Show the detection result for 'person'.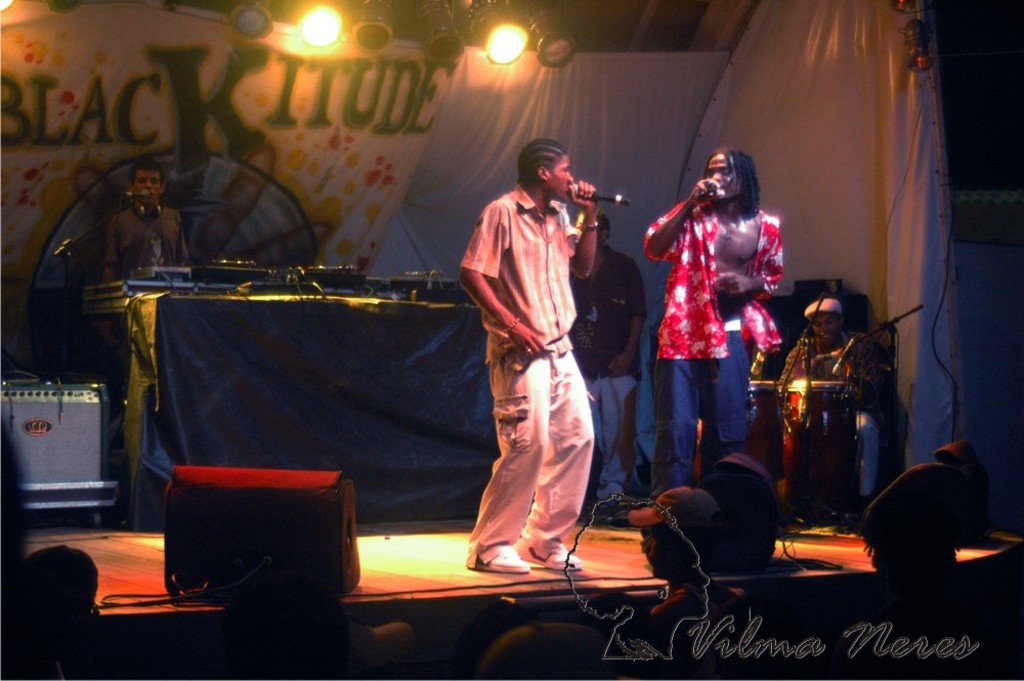
(458,114,621,595).
